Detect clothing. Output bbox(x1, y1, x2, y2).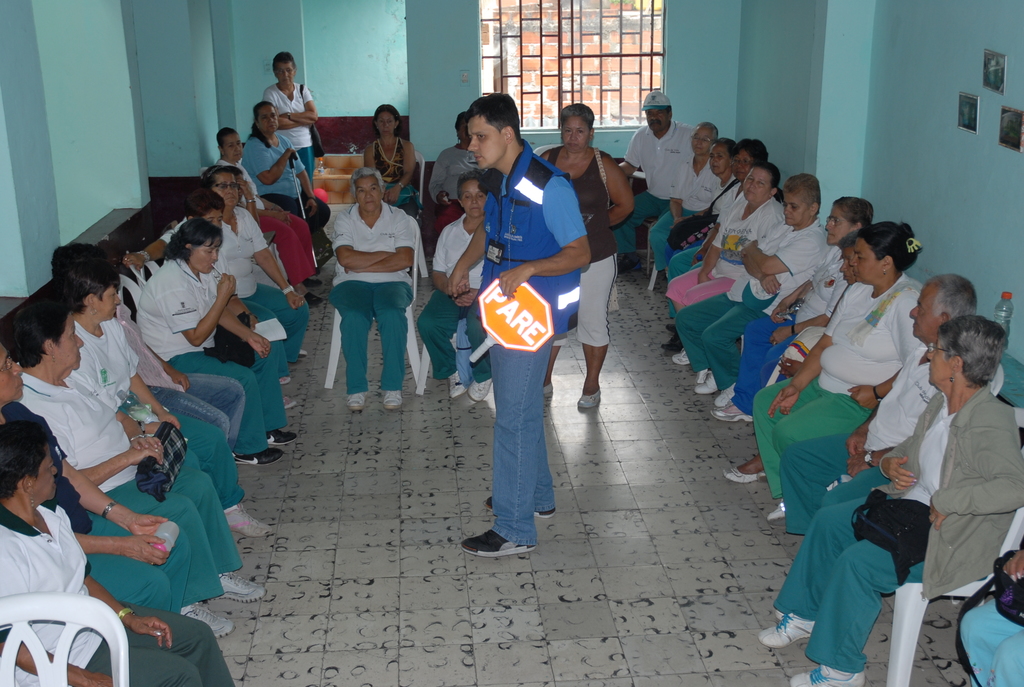
bbox(0, 507, 113, 683).
